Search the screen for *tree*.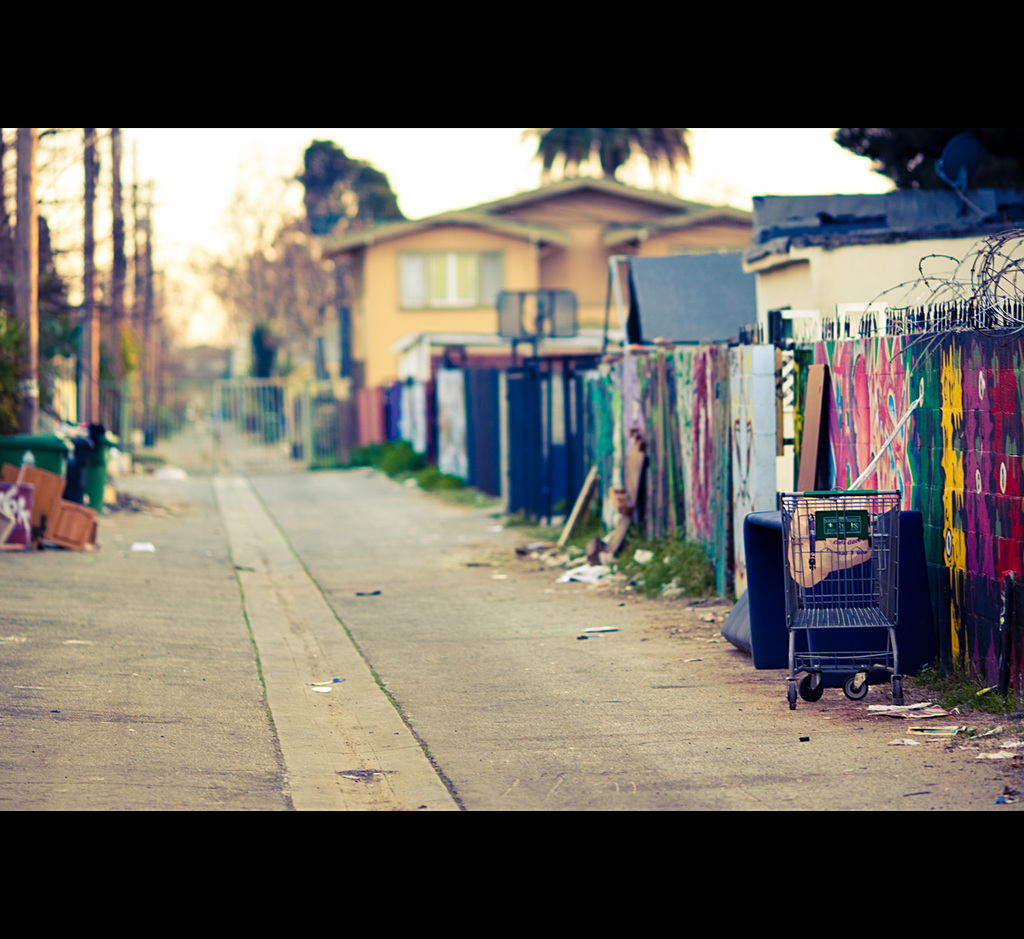
Found at {"x1": 835, "y1": 127, "x2": 1023, "y2": 195}.
